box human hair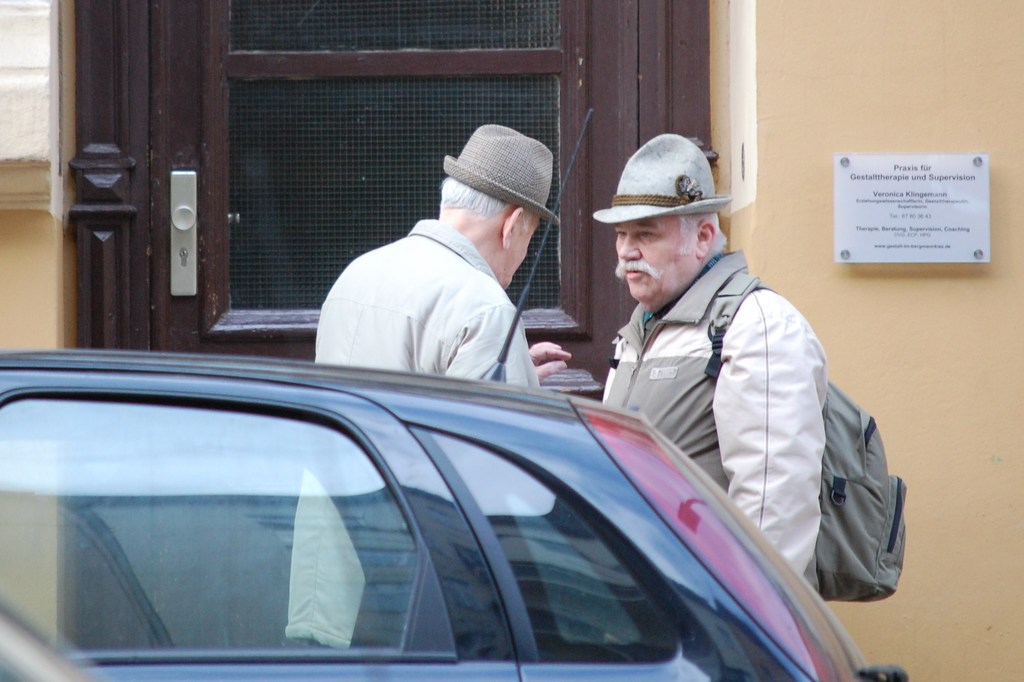
crop(437, 175, 517, 222)
